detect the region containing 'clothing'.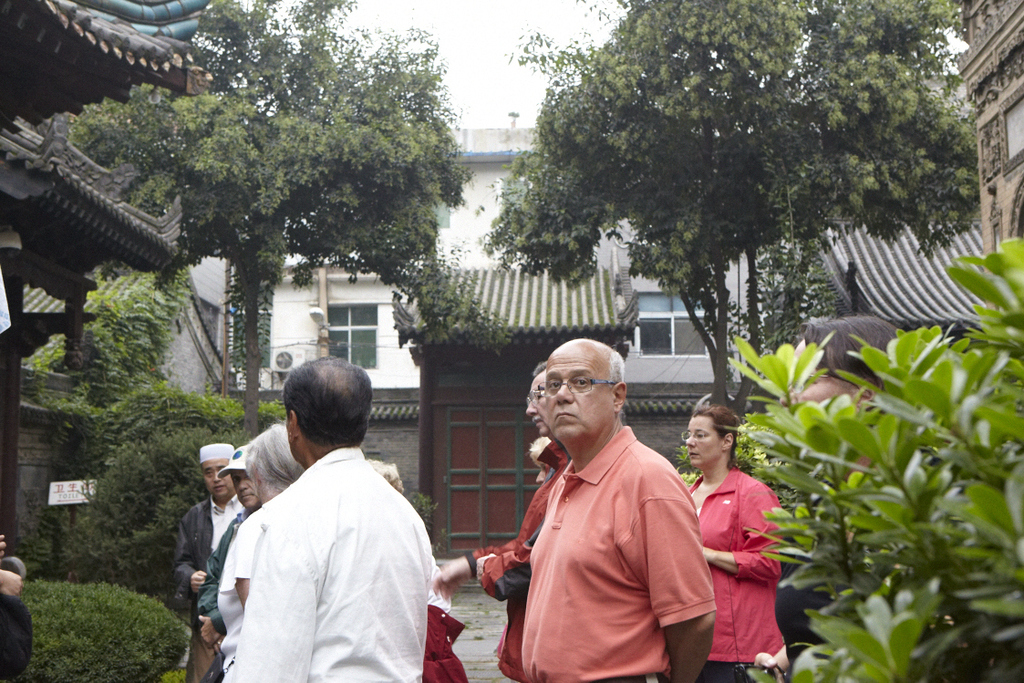
rect(202, 502, 254, 682).
